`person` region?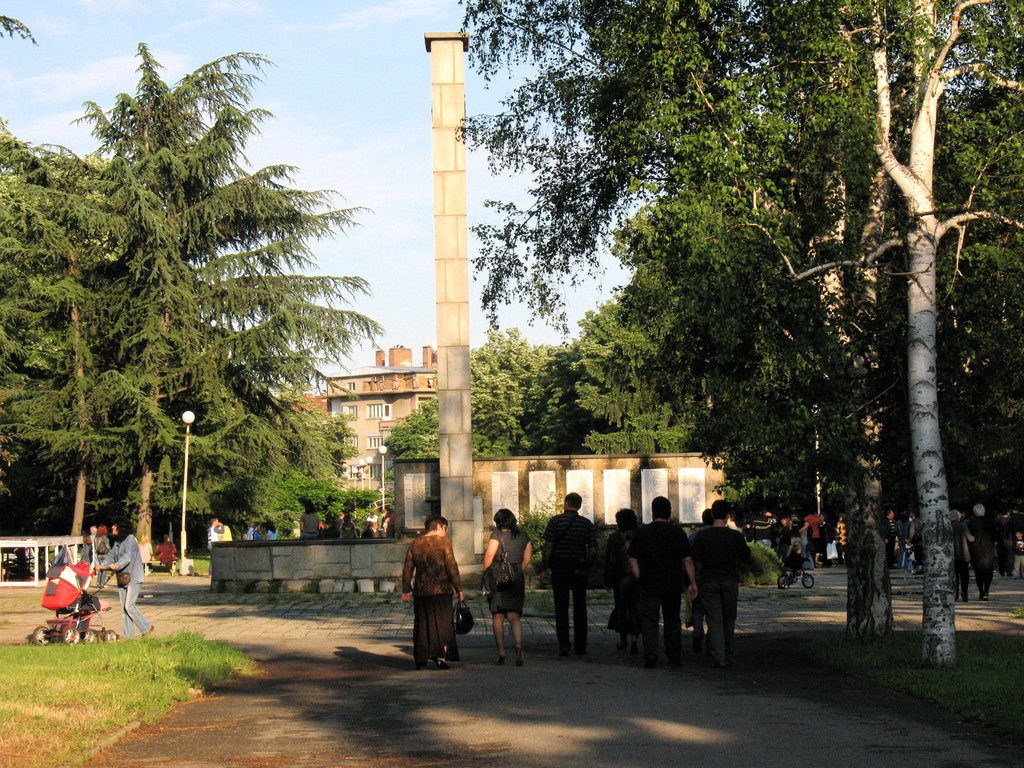
(684,497,750,663)
